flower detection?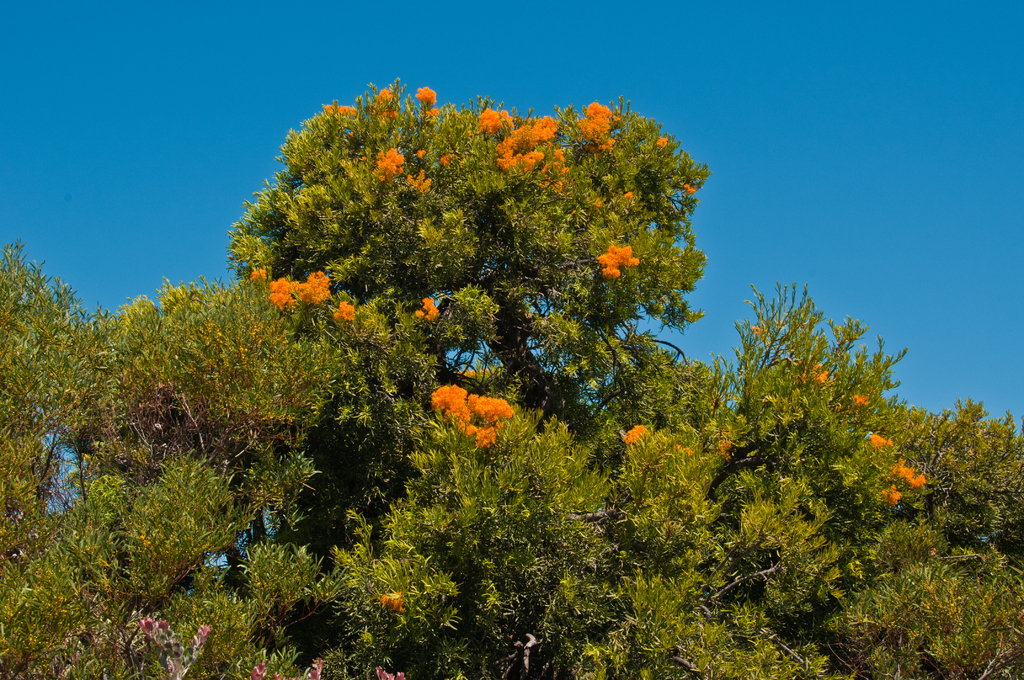
{"left": 622, "top": 429, "right": 641, "bottom": 444}
